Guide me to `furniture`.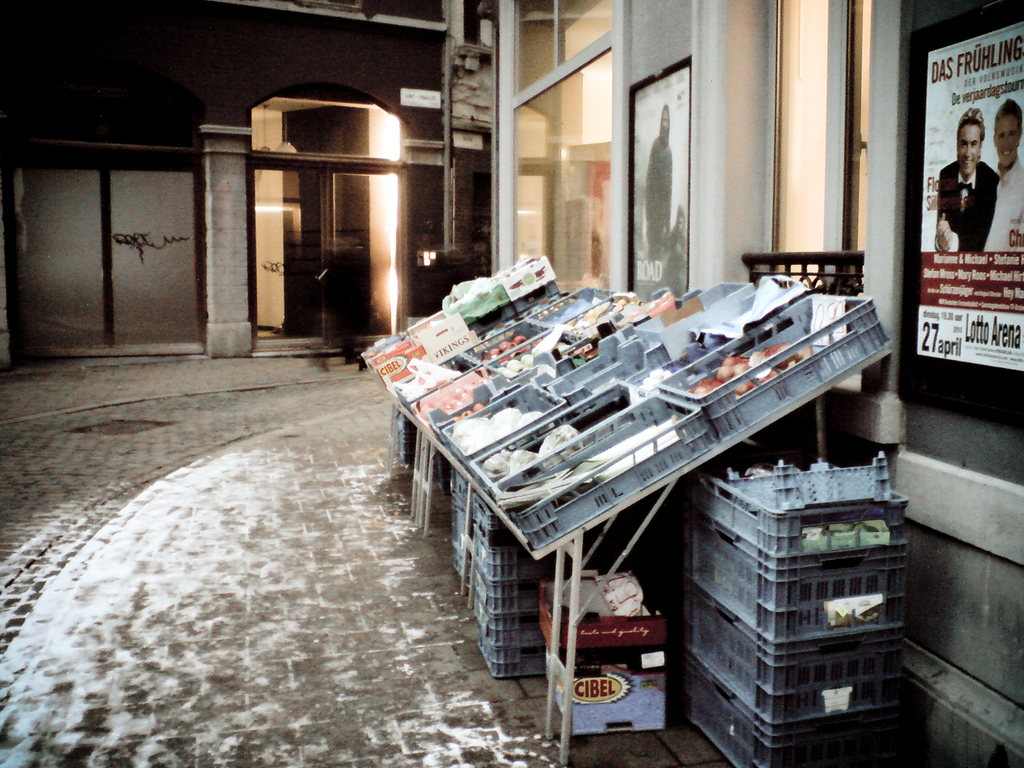
Guidance: box=[380, 349, 892, 766].
